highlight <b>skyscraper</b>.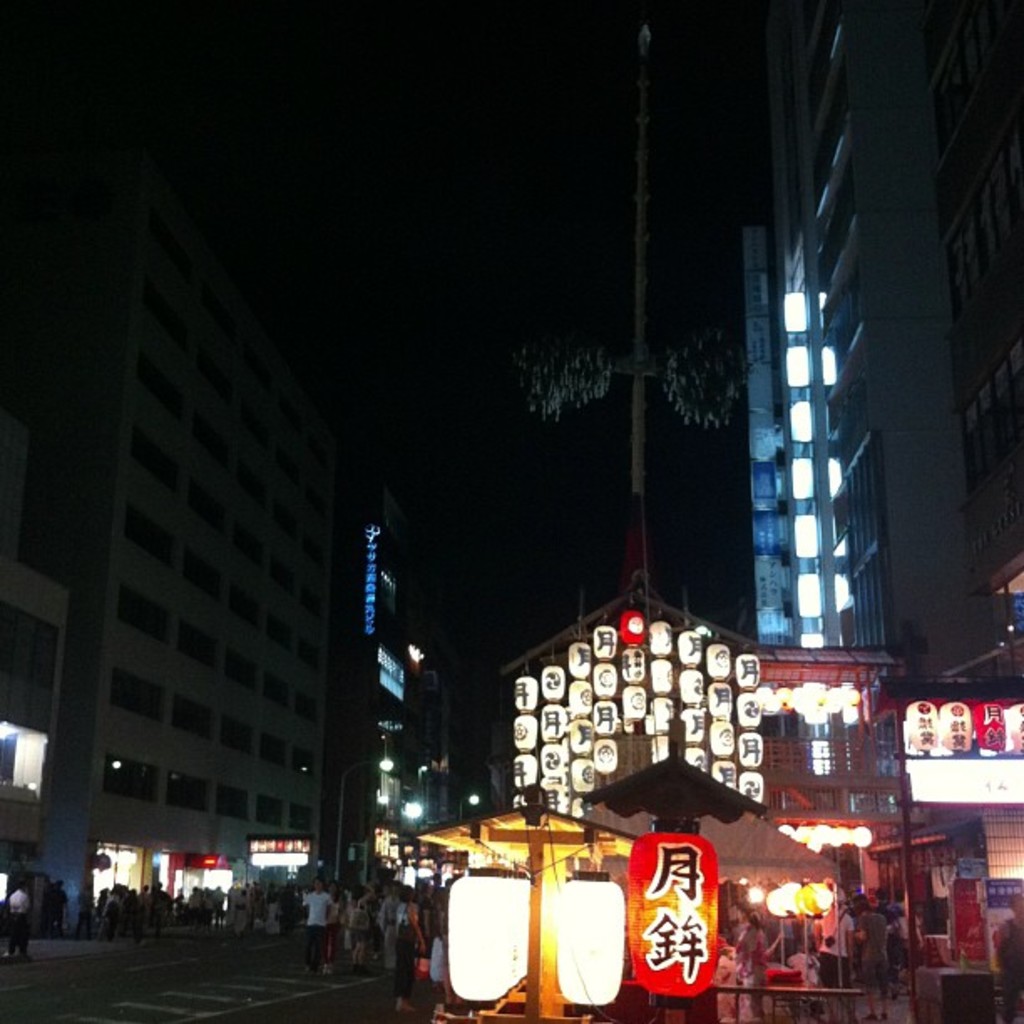
Highlighted region: [left=0, top=79, right=366, bottom=945].
